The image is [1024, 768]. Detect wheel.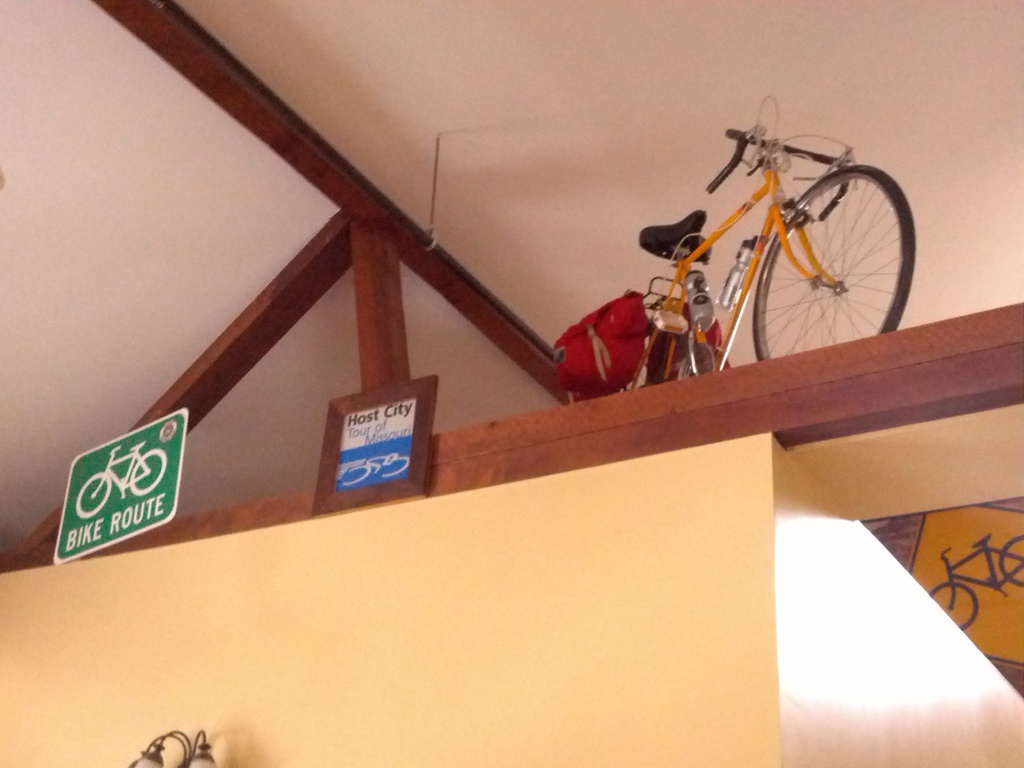
Detection: l=752, t=144, r=908, b=352.
